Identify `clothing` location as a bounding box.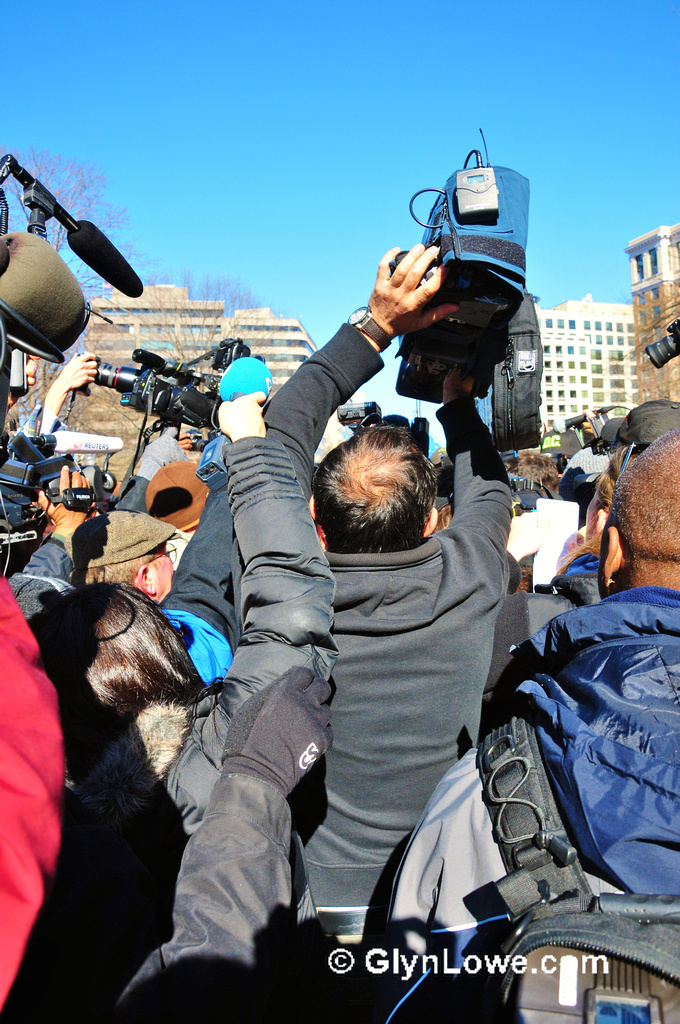
300 376 513 975.
